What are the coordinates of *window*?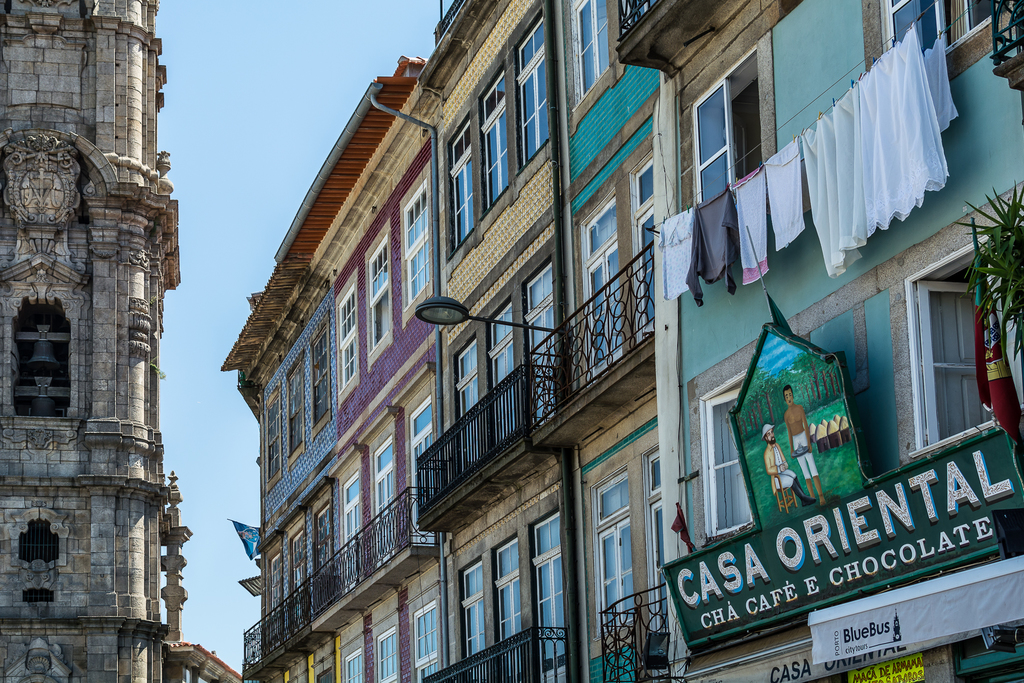
Rect(18, 518, 61, 605).
